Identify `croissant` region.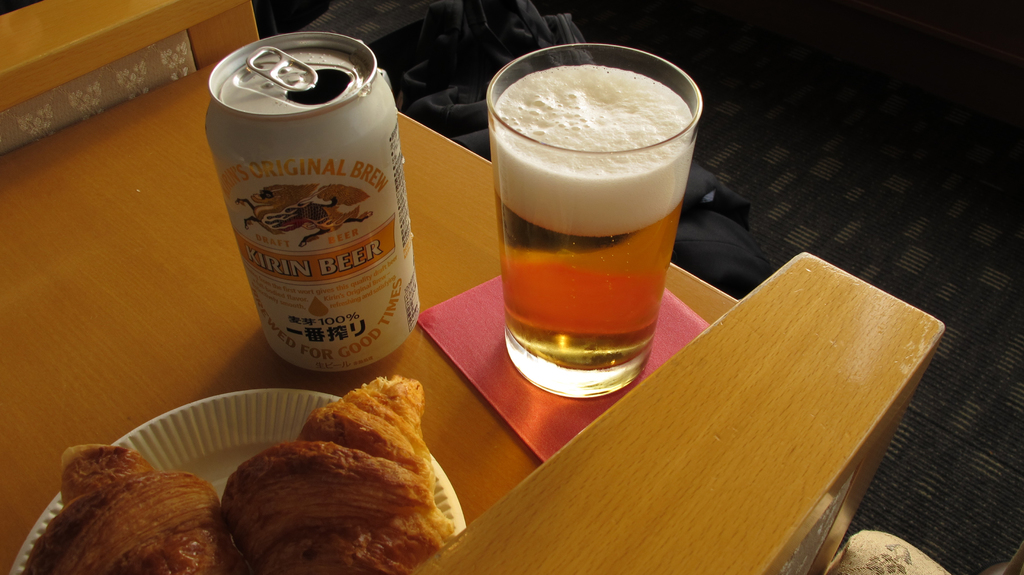
Region: [221, 377, 455, 574].
